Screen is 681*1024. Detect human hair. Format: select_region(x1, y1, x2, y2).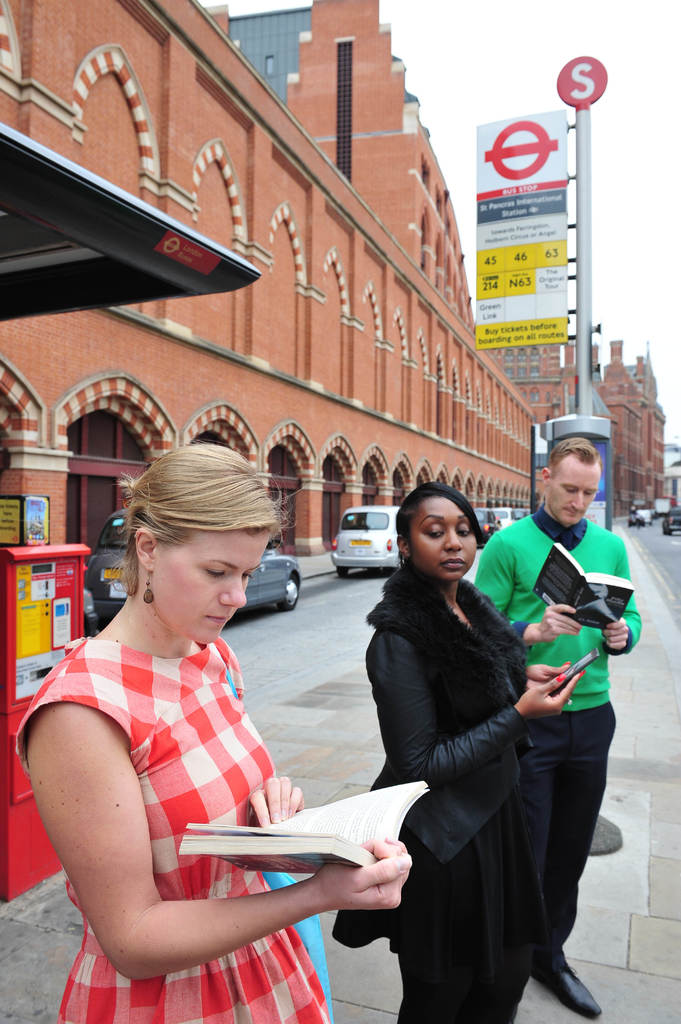
select_region(102, 439, 297, 596).
